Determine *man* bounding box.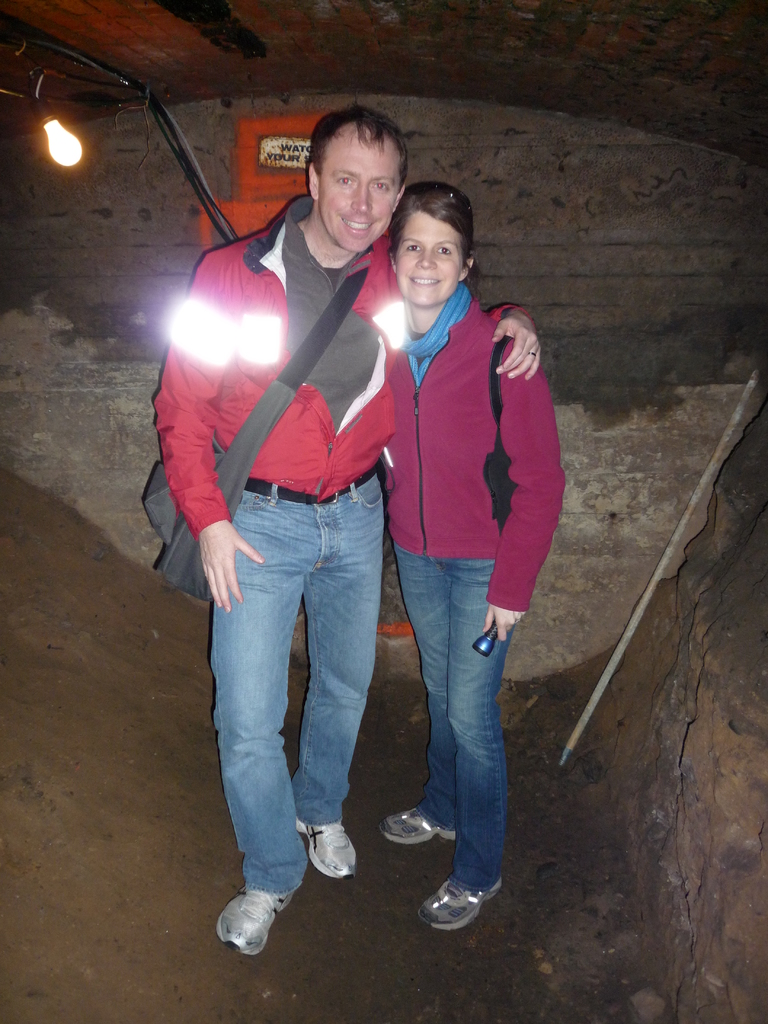
Determined: locate(147, 106, 541, 955).
